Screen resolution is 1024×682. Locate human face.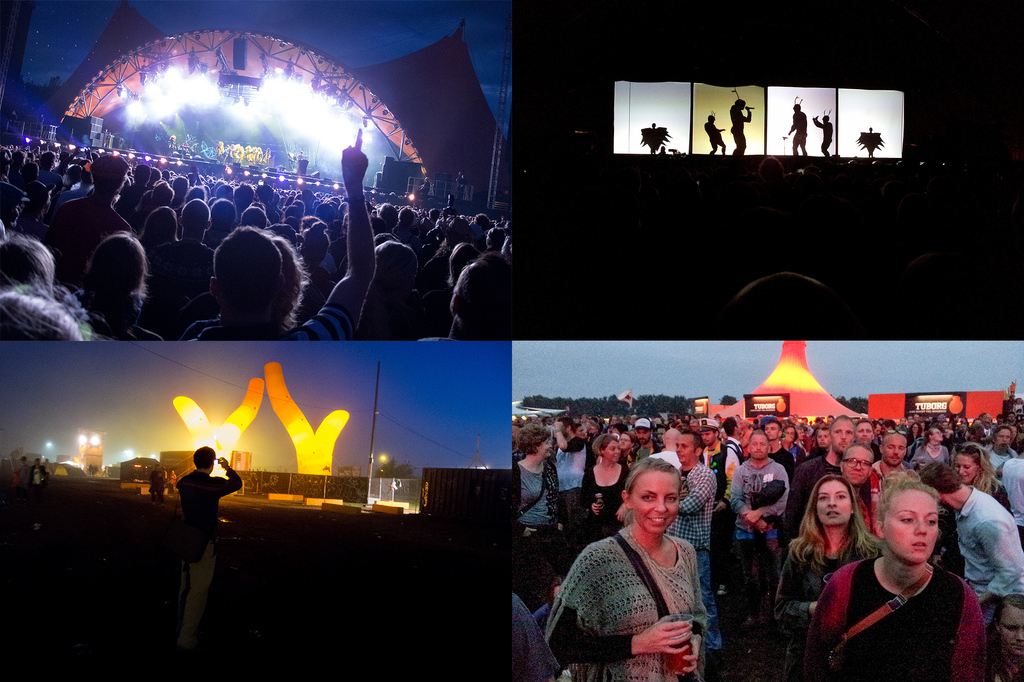
Rect(622, 469, 681, 536).
